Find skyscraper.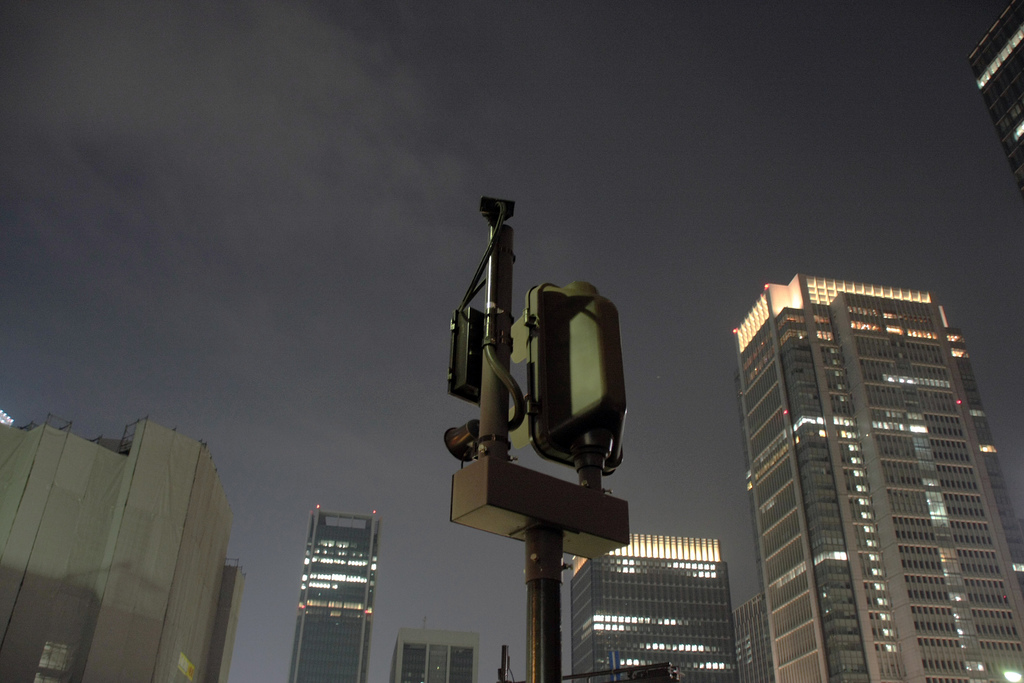
<bbox>729, 270, 1004, 666</bbox>.
